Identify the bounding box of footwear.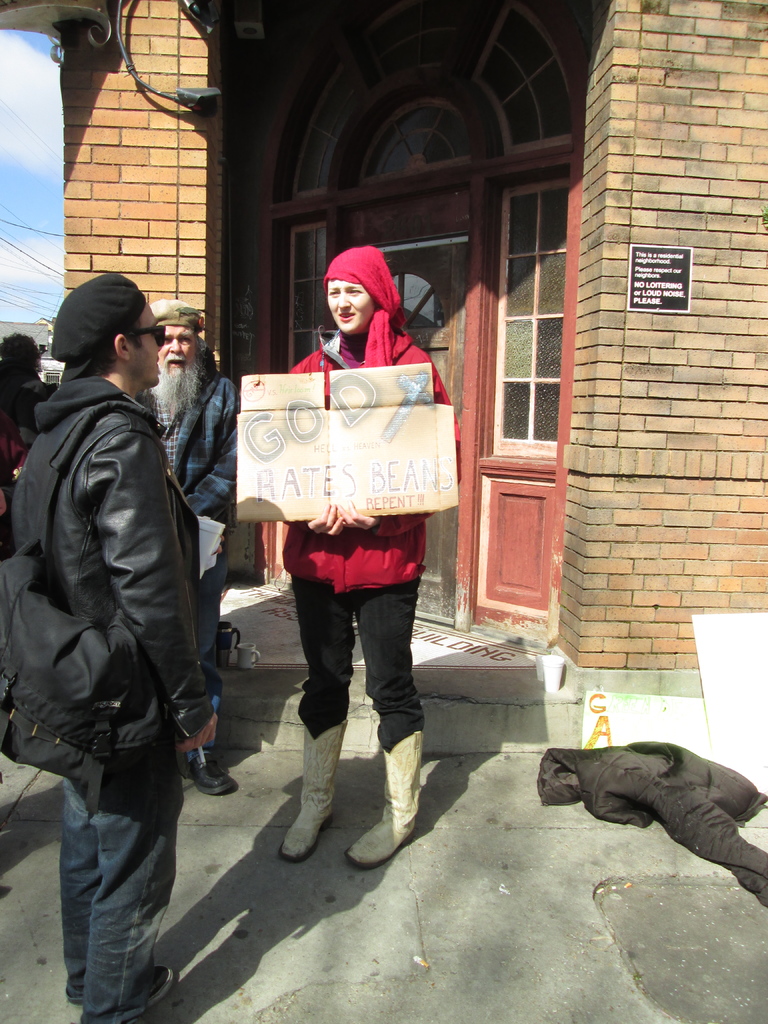
<bbox>282, 719, 351, 858</bbox>.
